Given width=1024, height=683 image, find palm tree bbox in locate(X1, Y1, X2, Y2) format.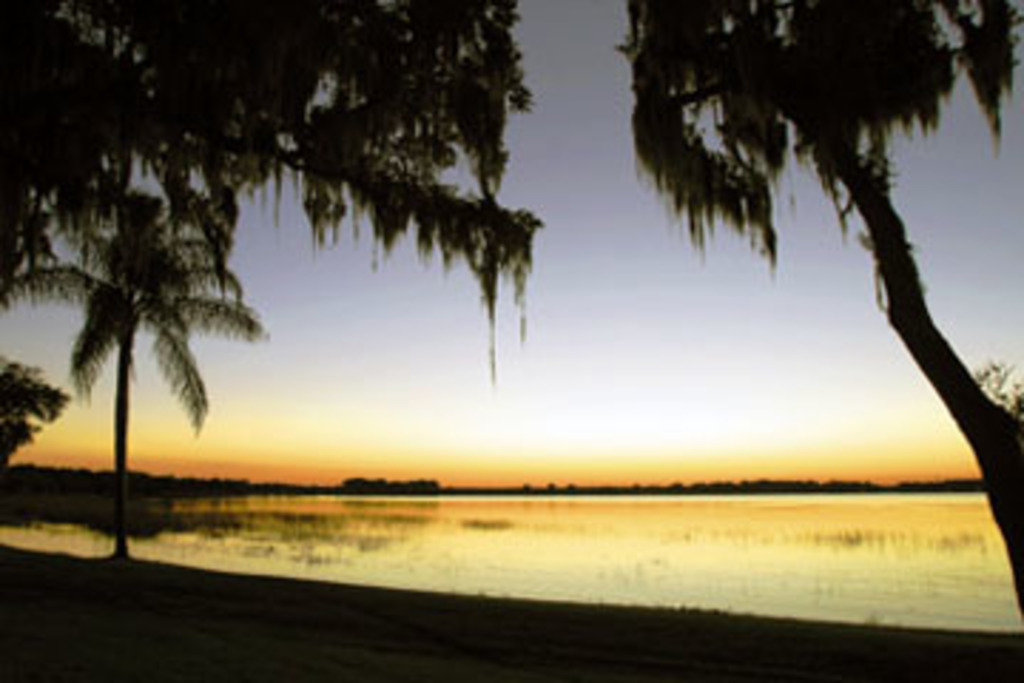
locate(0, 194, 265, 569).
